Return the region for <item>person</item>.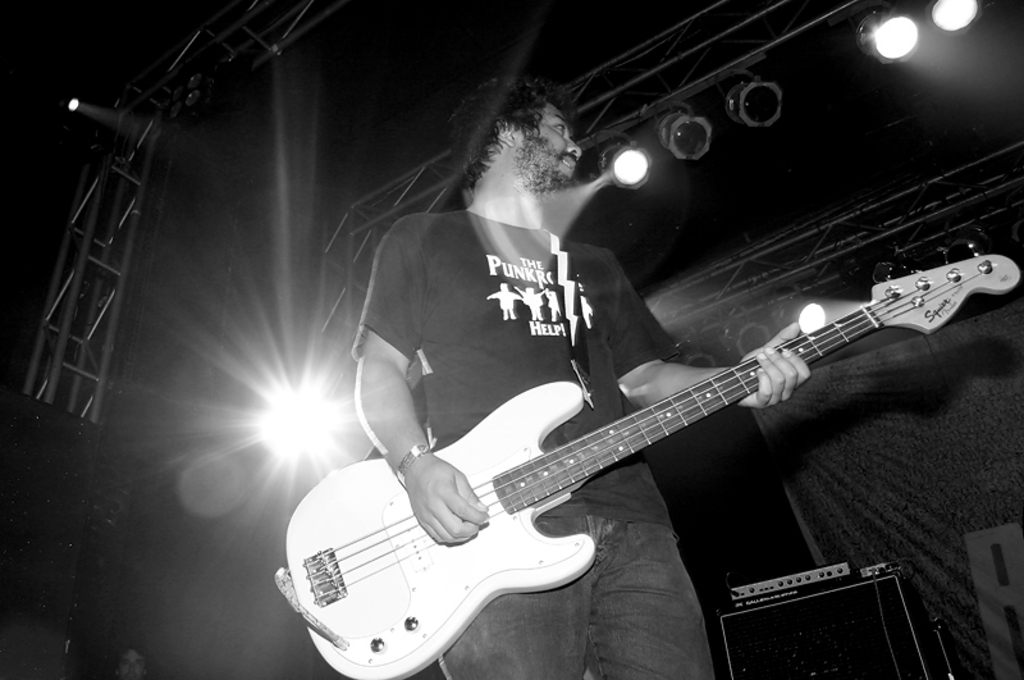
{"left": 360, "top": 87, "right": 809, "bottom": 676}.
